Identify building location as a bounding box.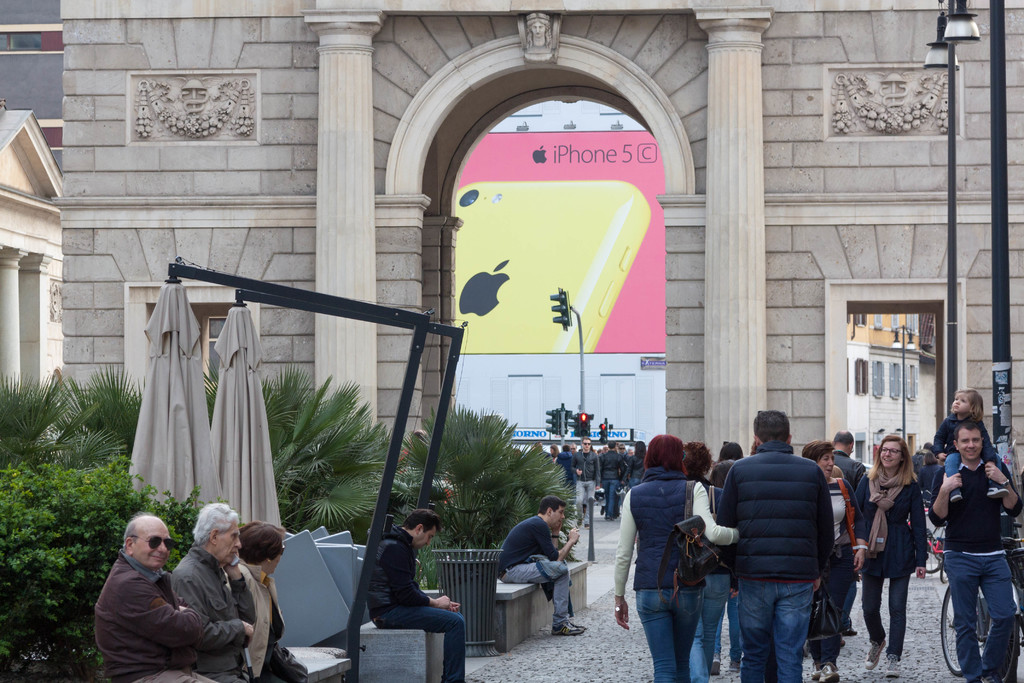
[left=0, top=41, right=67, bottom=390].
